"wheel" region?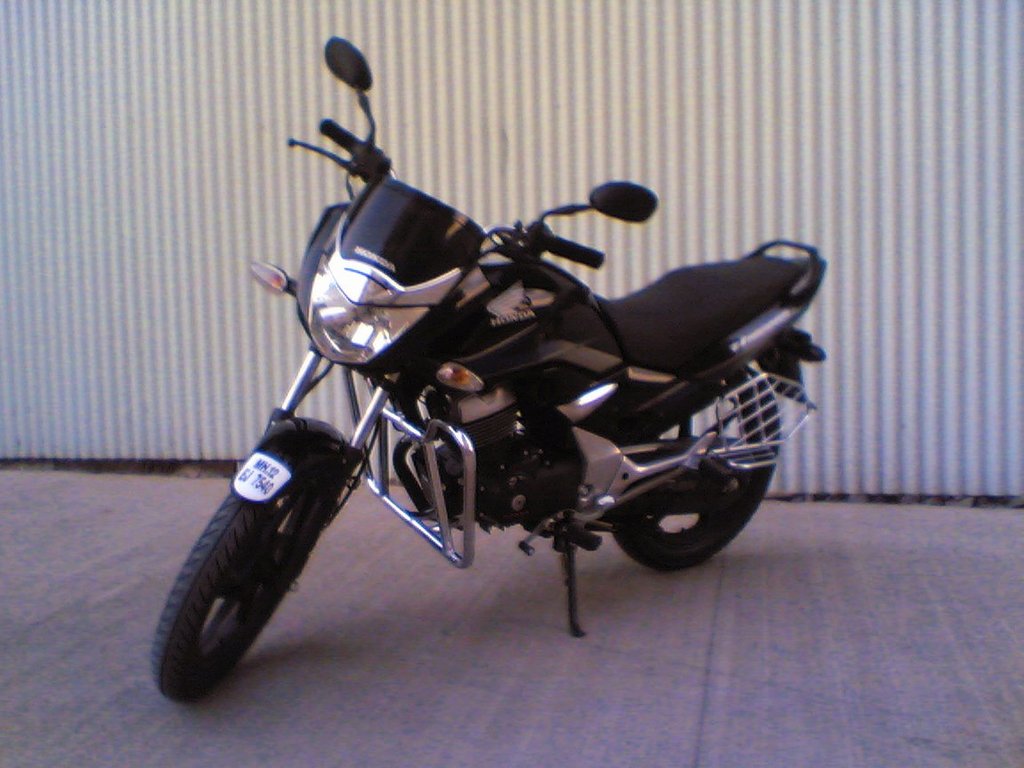
[left=605, top=367, right=783, bottom=576]
